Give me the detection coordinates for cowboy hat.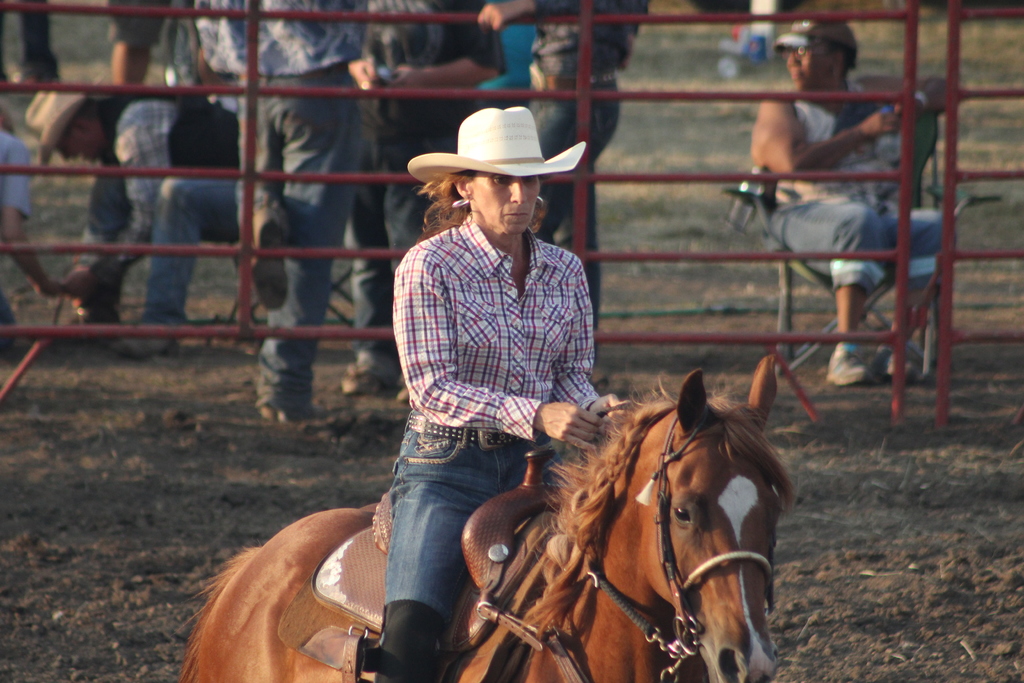
select_region(27, 81, 102, 171).
